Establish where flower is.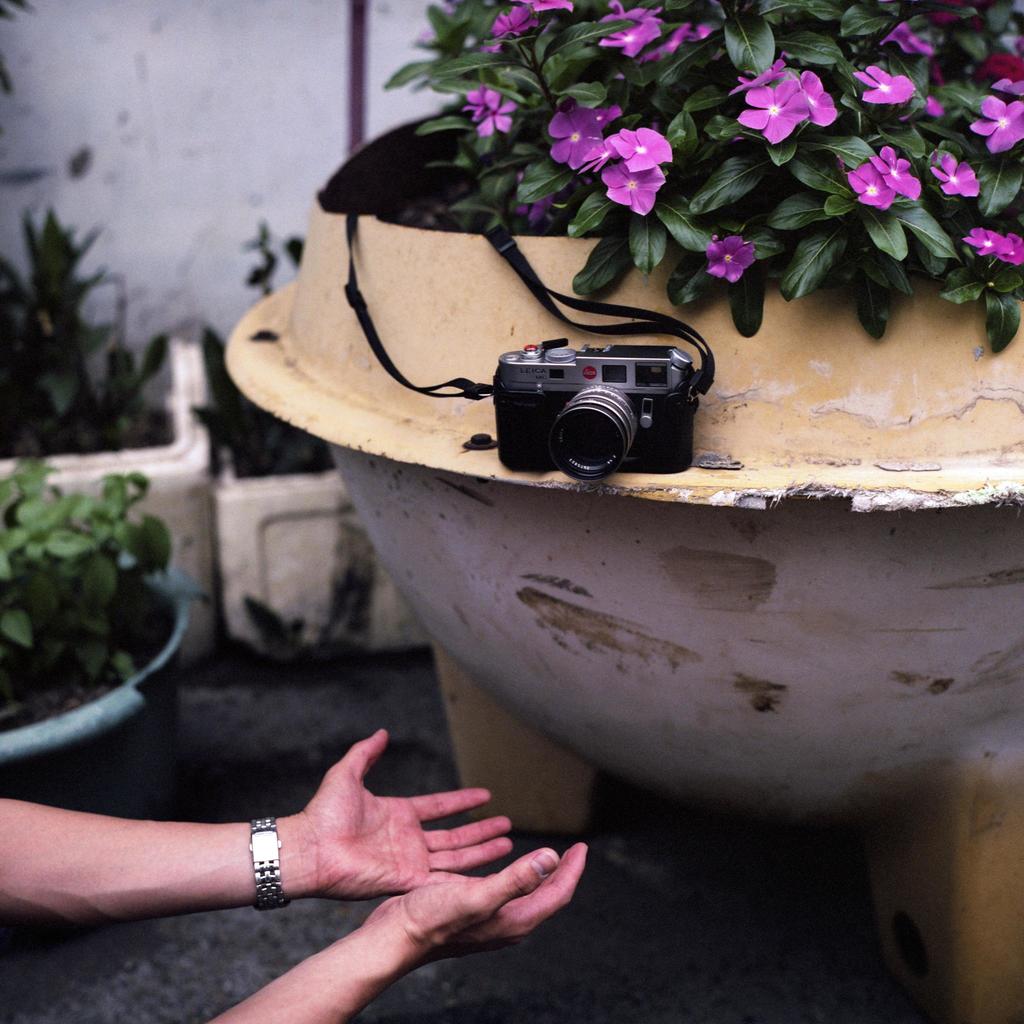
Established at select_region(597, 20, 663, 60).
